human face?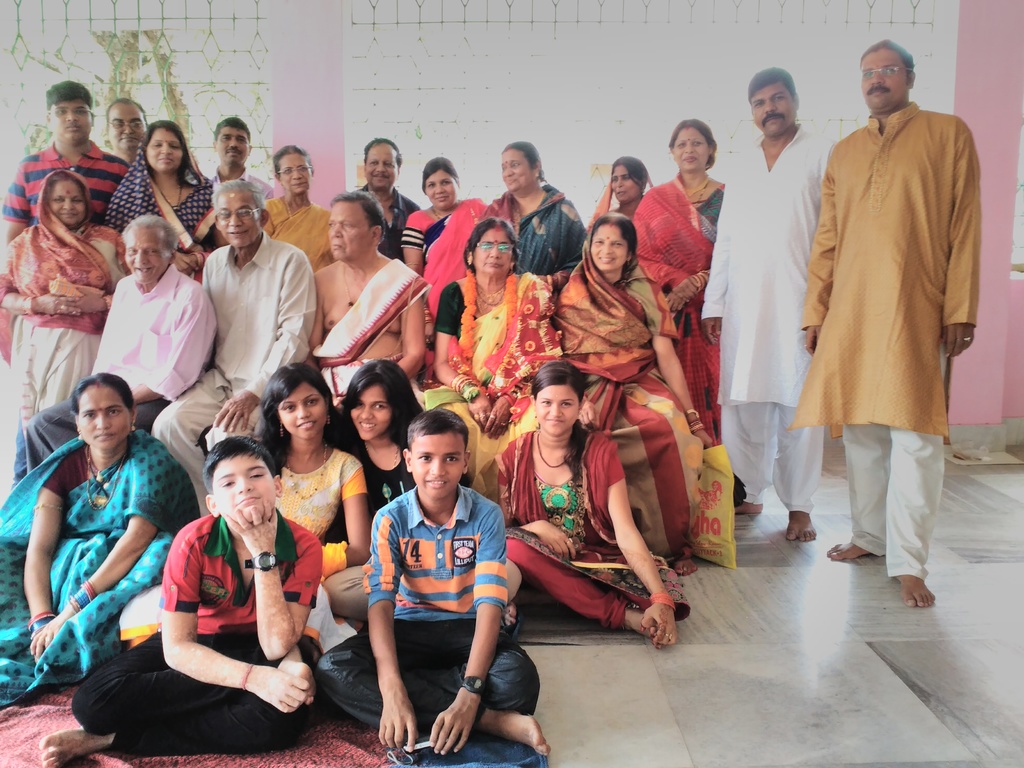
(367,144,399,194)
